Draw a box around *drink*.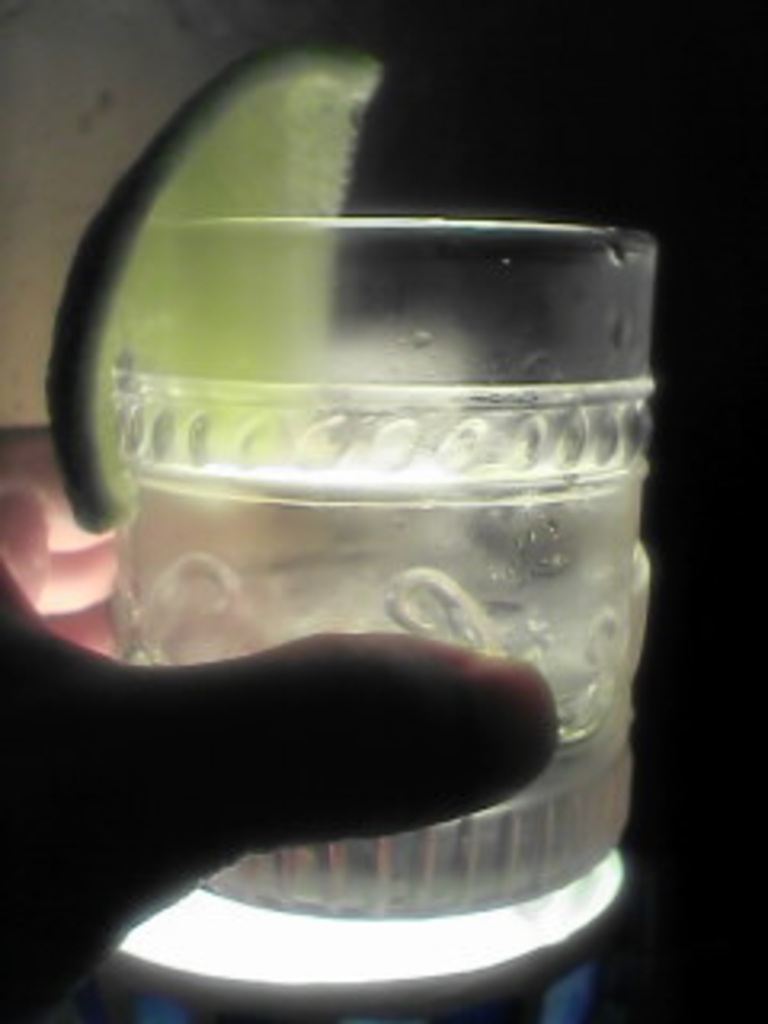
[99, 211, 669, 966].
